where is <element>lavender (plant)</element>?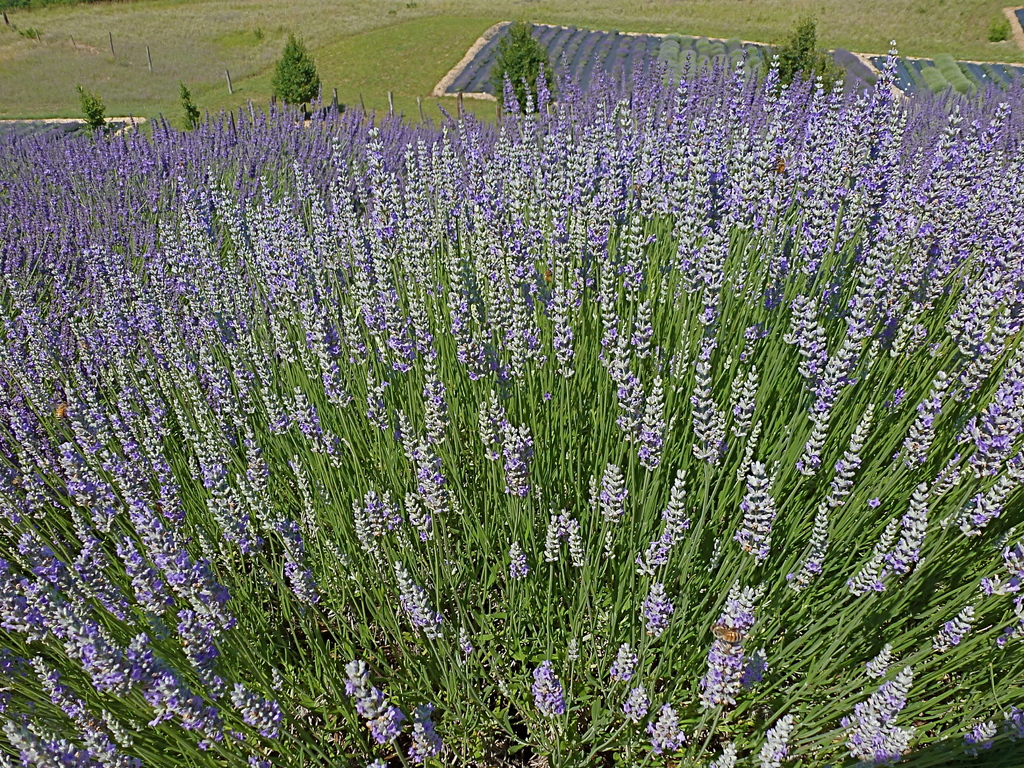
Rect(780, 496, 846, 602).
